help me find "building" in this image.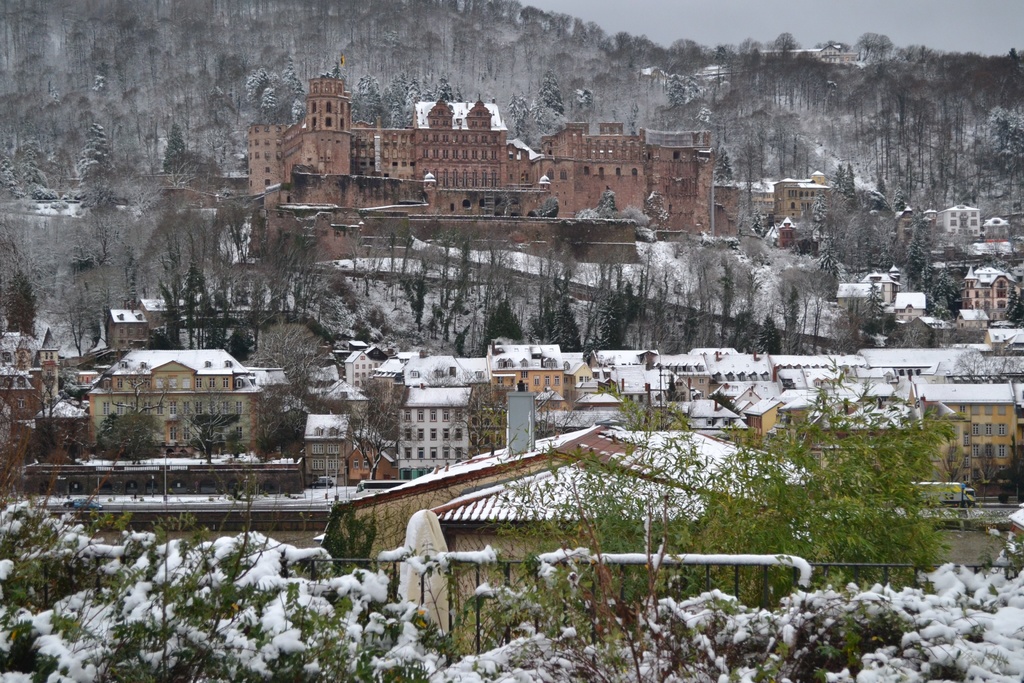
Found it: 86:350:291:458.
